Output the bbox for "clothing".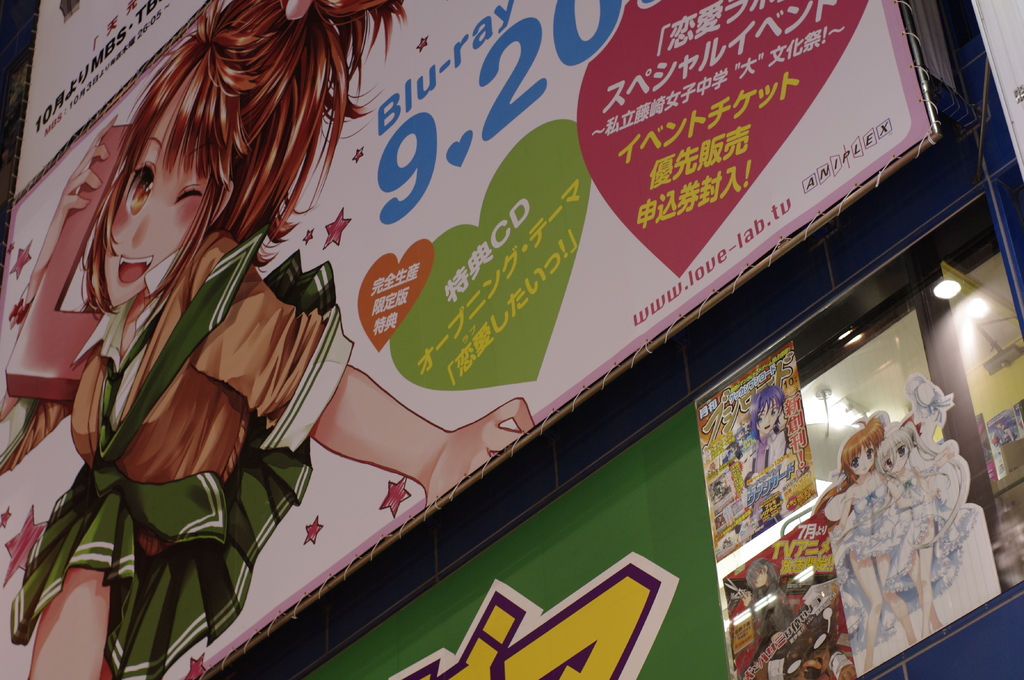
(851,471,899,558).
